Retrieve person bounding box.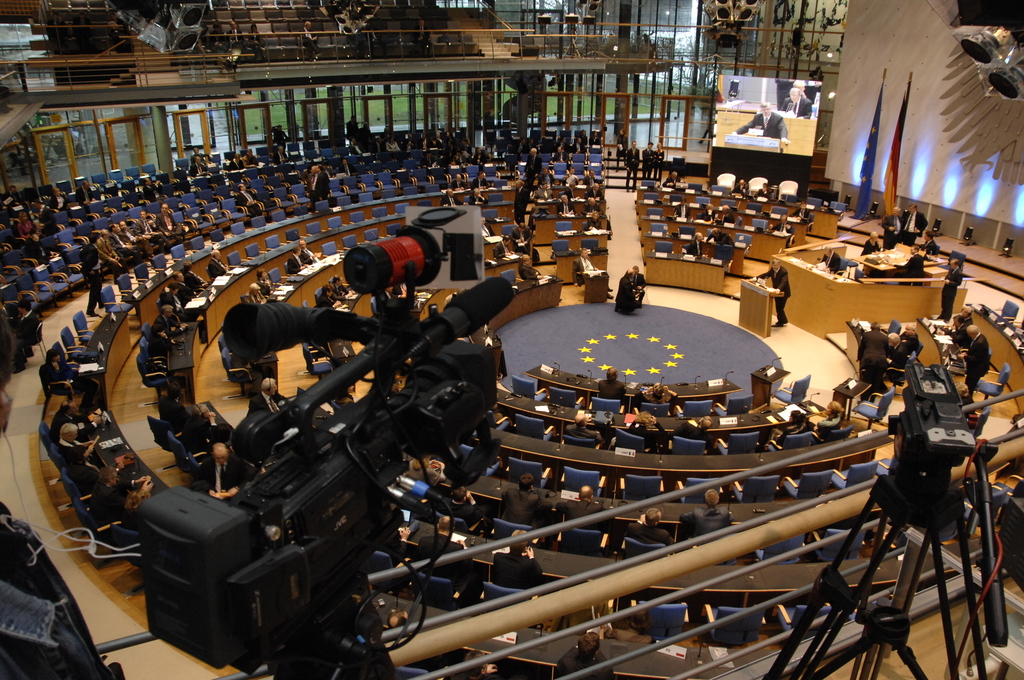
Bounding box: x1=68 y1=449 x2=124 y2=494.
